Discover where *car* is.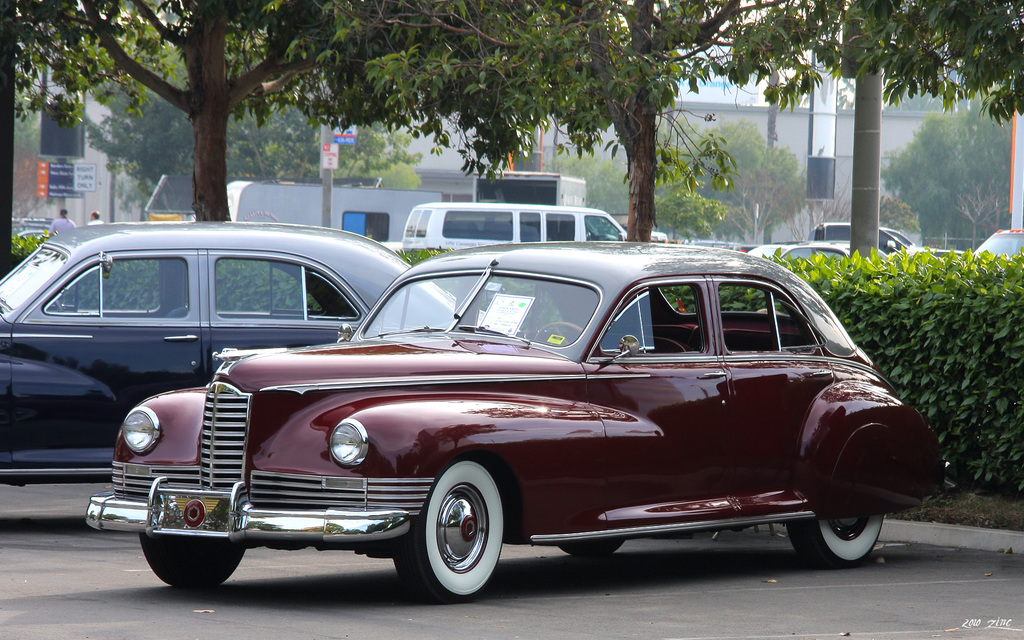
Discovered at region(84, 237, 945, 604).
